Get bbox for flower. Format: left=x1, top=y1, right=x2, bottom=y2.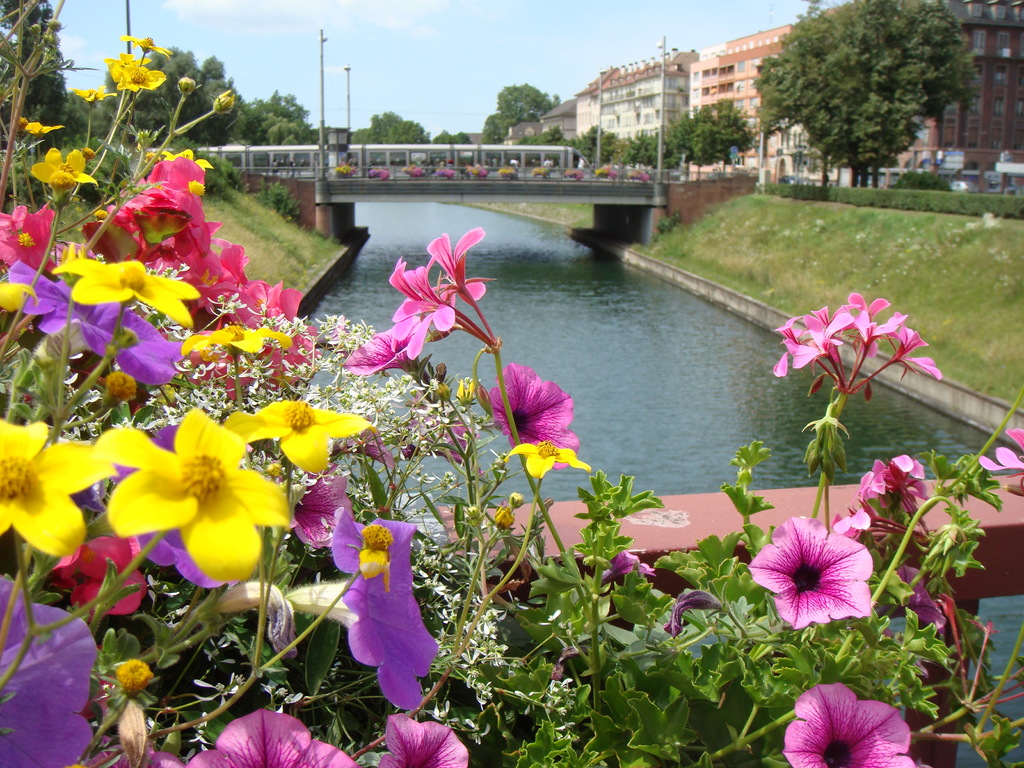
left=981, top=428, right=1023, bottom=495.
